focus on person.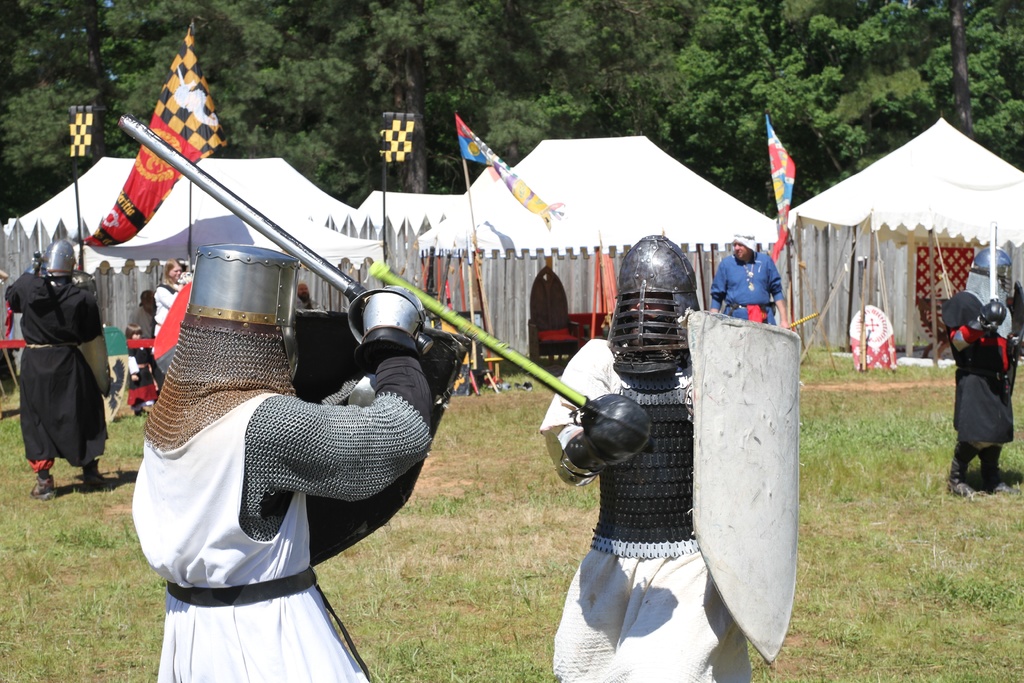
Focused at 128 255 447 682.
